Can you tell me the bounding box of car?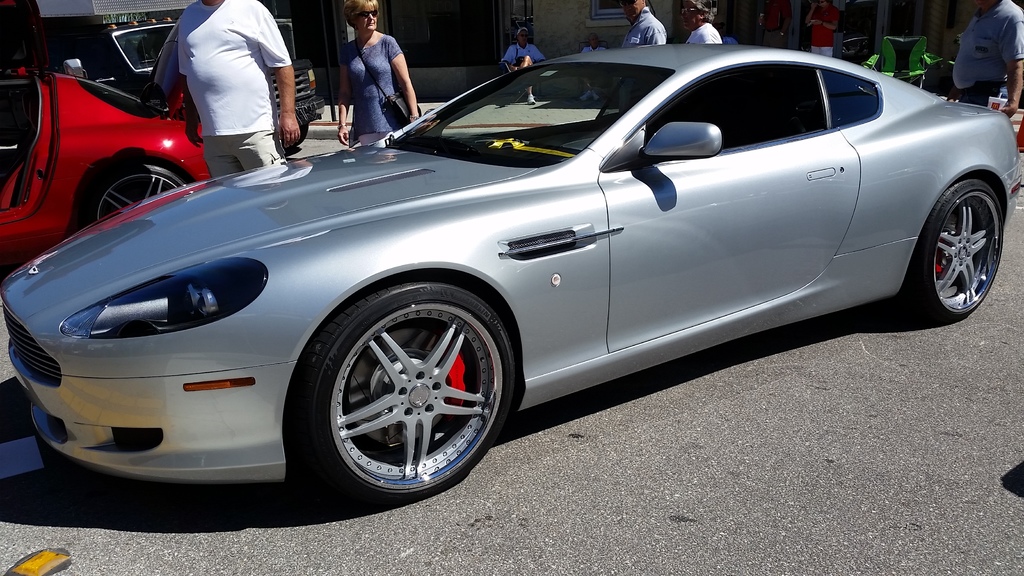
[0,20,326,150].
